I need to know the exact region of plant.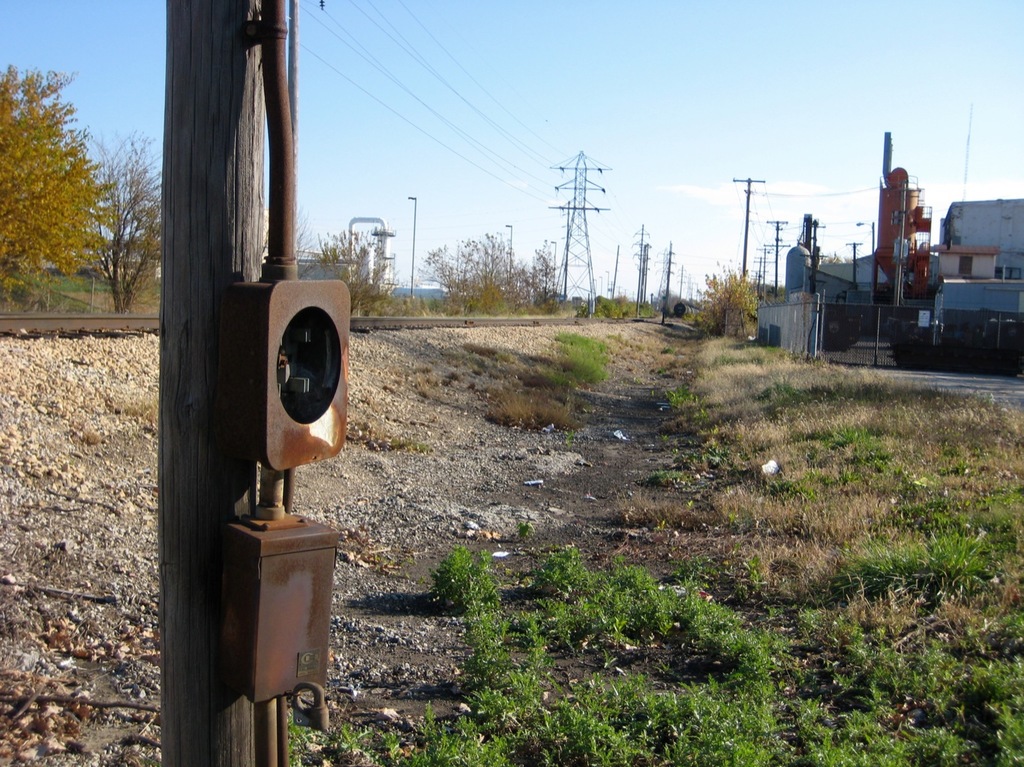
Region: 135, 754, 163, 766.
